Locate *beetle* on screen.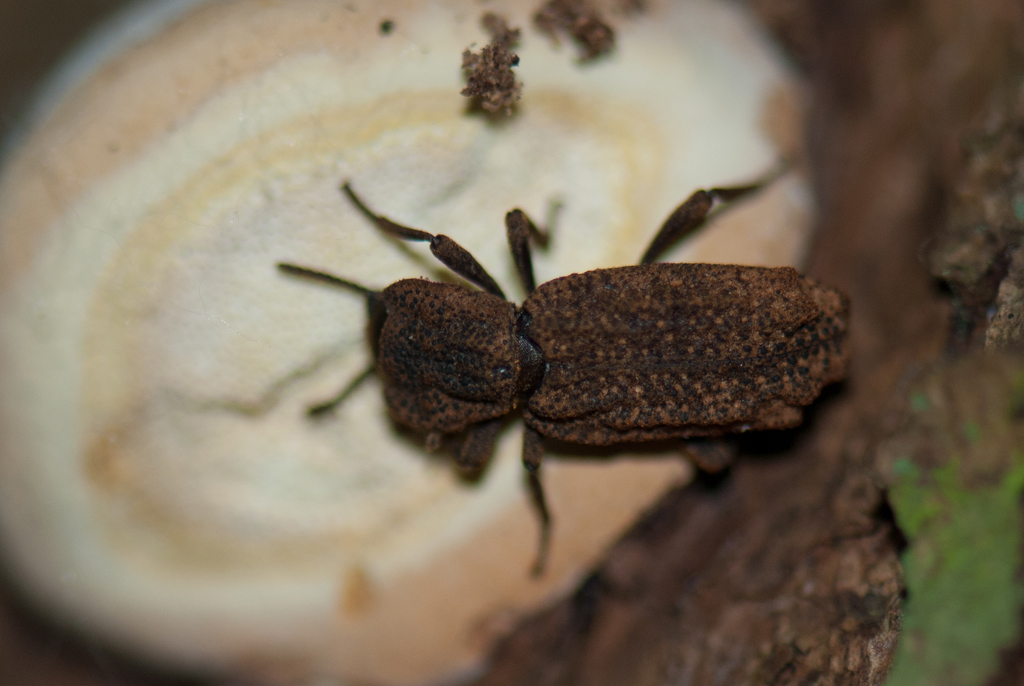
On screen at left=234, top=151, right=887, bottom=596.
